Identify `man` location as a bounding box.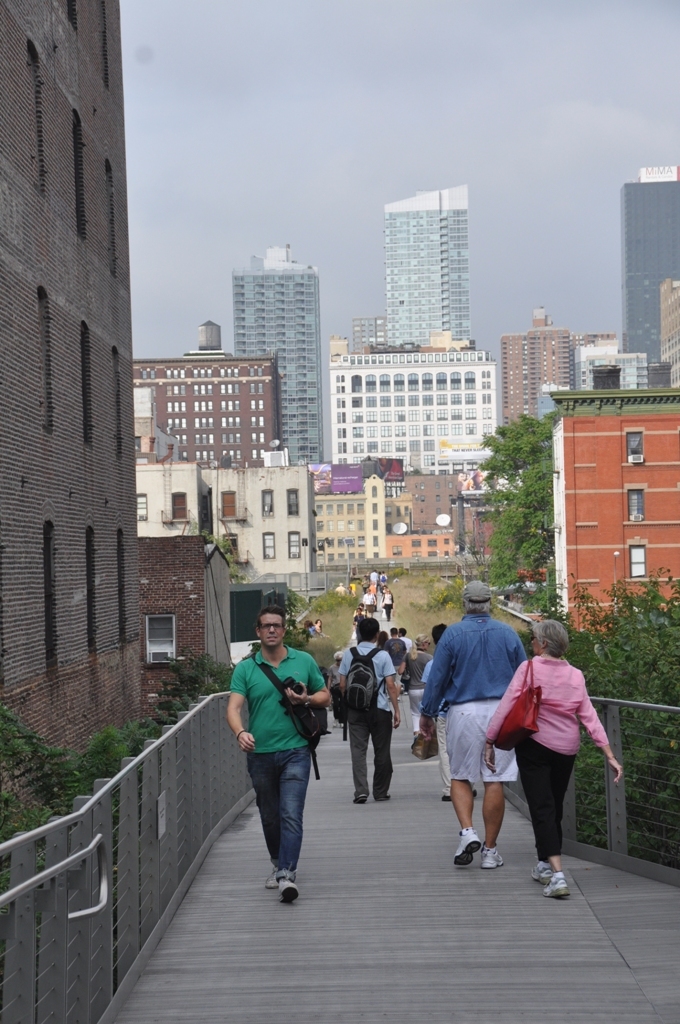
left=332, top=618, right=410, bottom=809.
